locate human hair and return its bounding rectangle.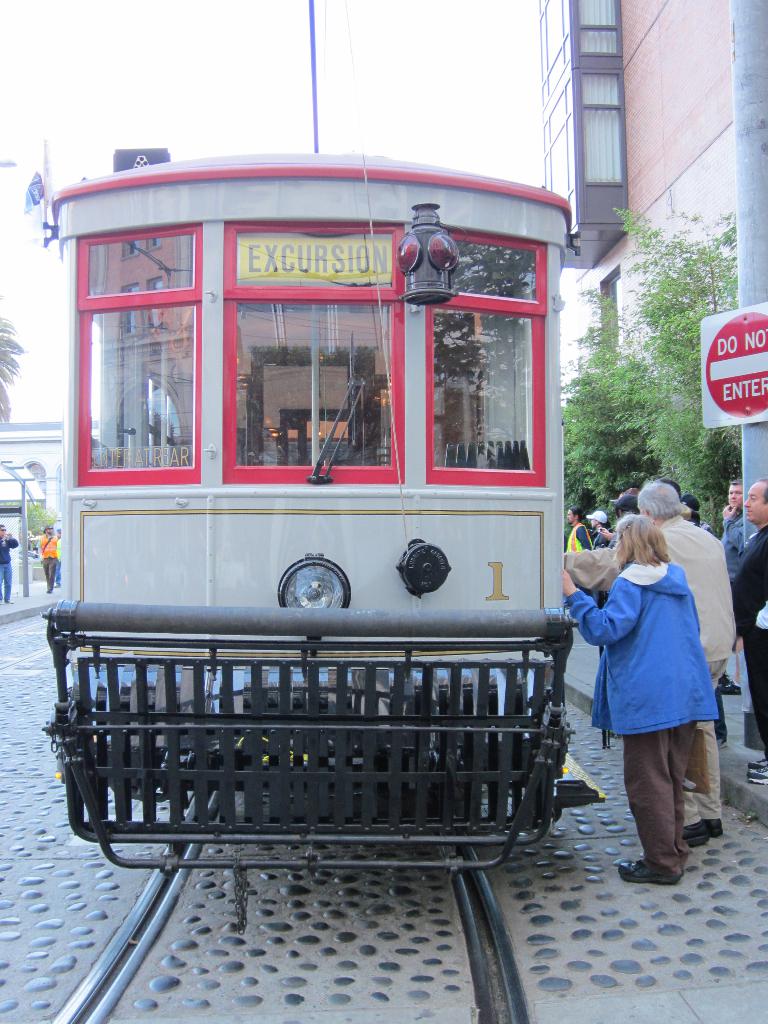
select_region(609, 511, 673, 575).
